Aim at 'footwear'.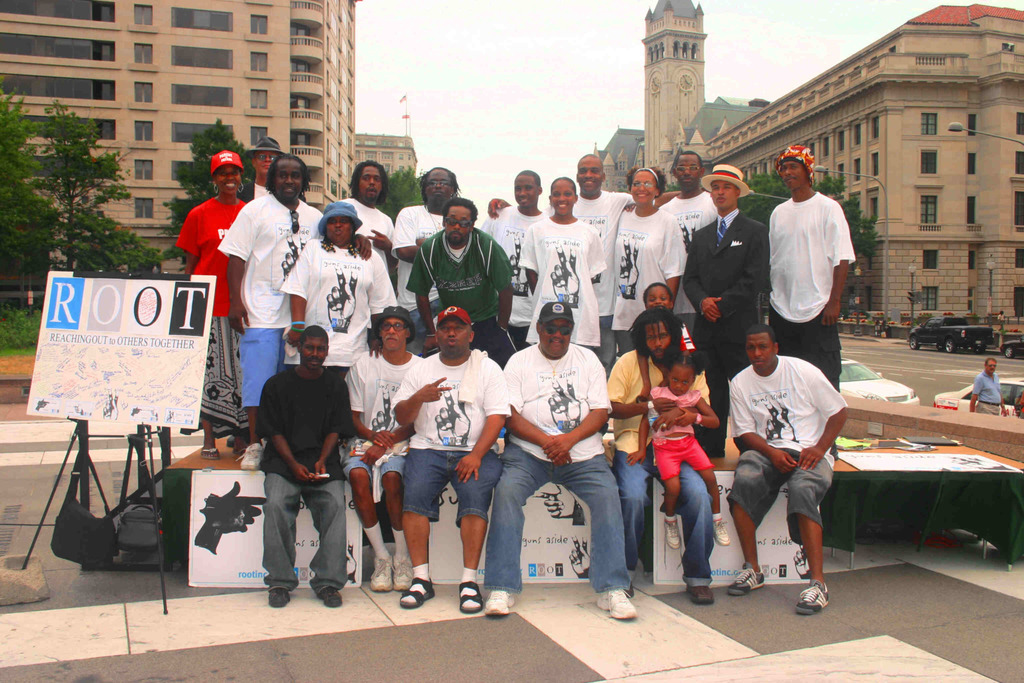
Aimed at 397,557,418,597.
